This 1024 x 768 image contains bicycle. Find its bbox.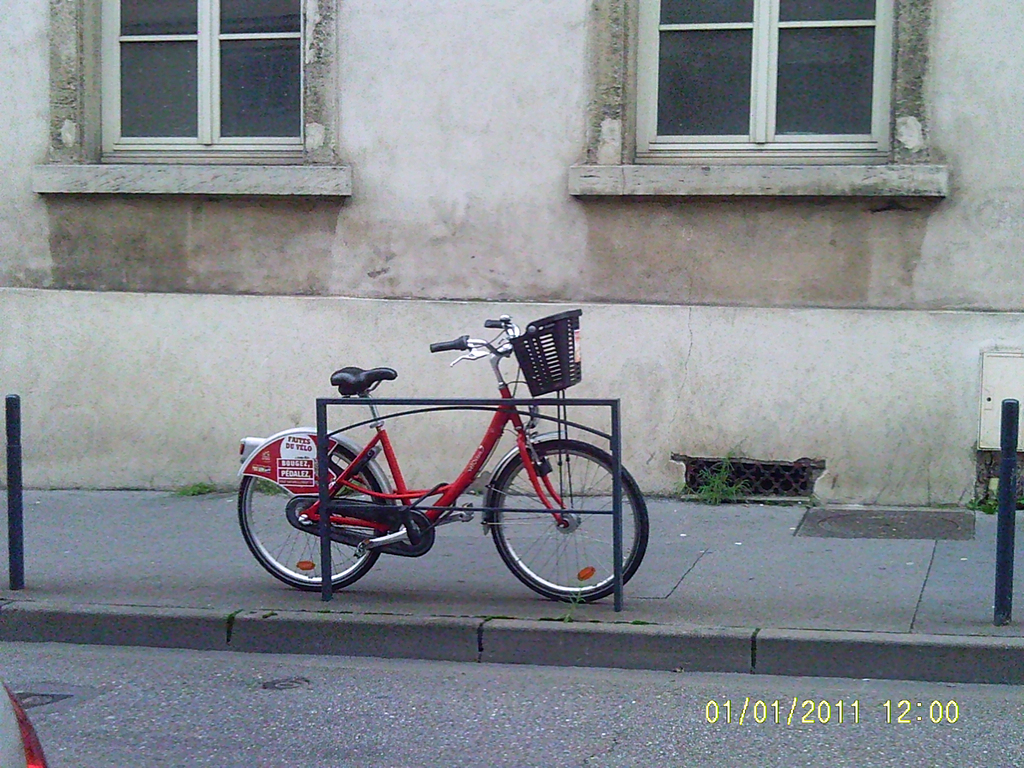
(x1=242, y1=314, x2=655, y2=614).
